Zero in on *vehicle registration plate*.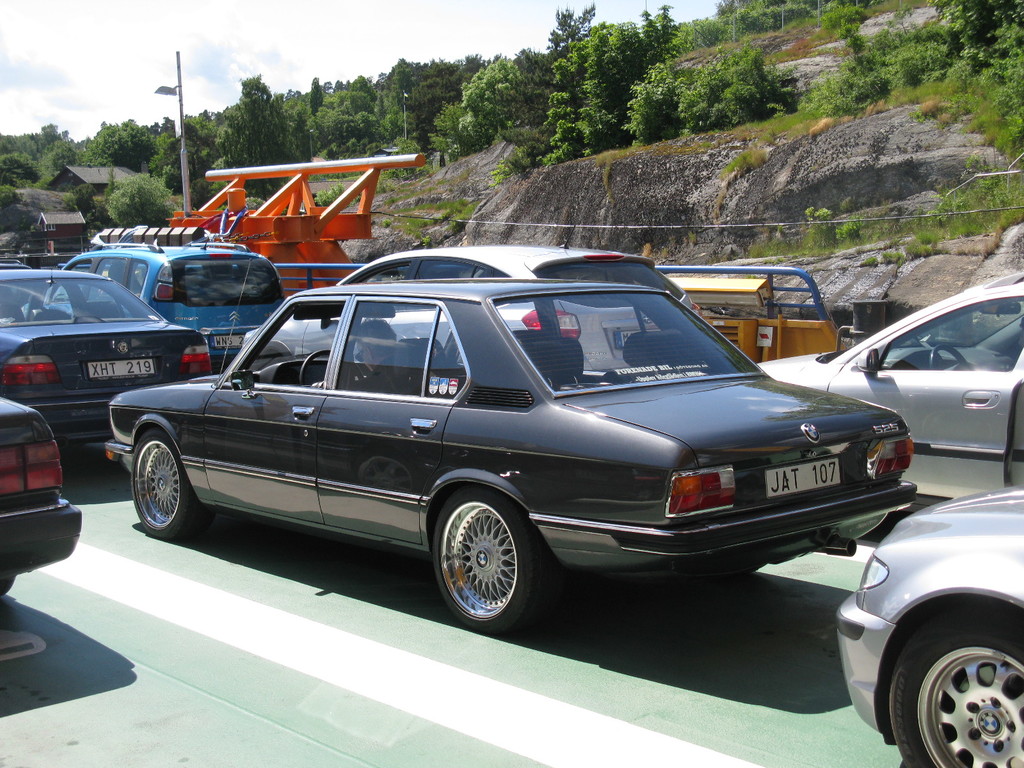
Zeroed in: [left=87, top=358, right=154, bottom=381].
